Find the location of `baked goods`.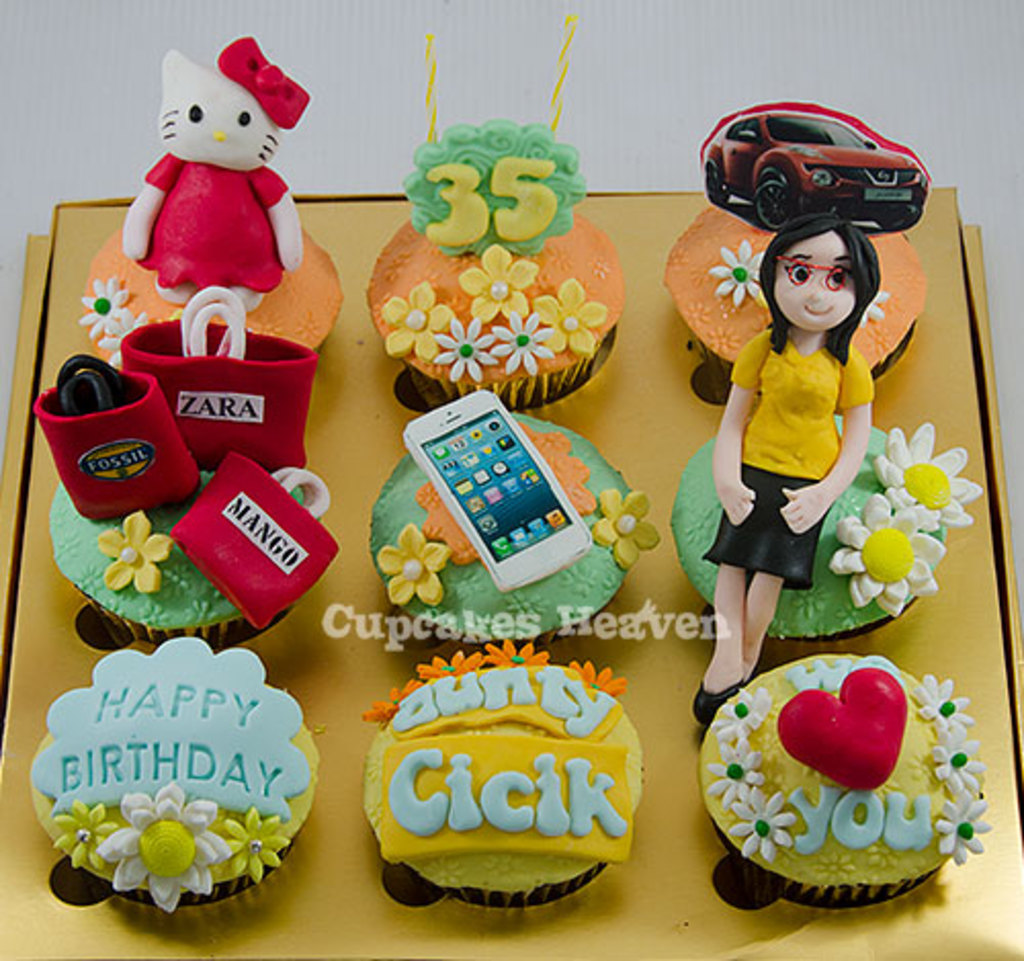
Location: <region>672, 213, 985, 732</region>.
